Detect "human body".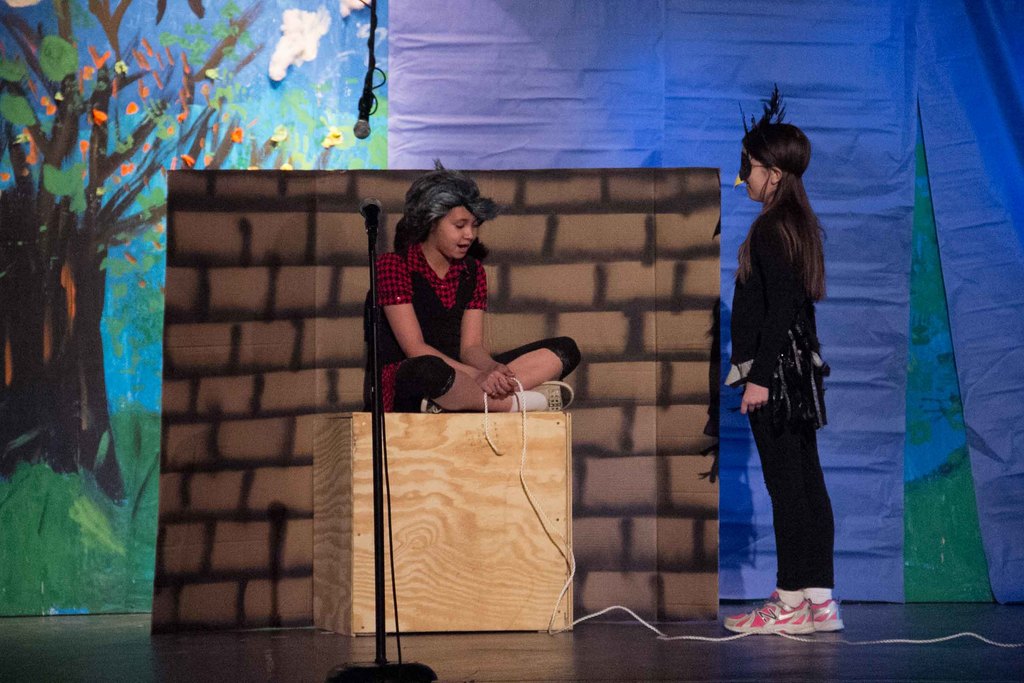
Detected at [x1=719, y1=102, x2=849, y2=646].
